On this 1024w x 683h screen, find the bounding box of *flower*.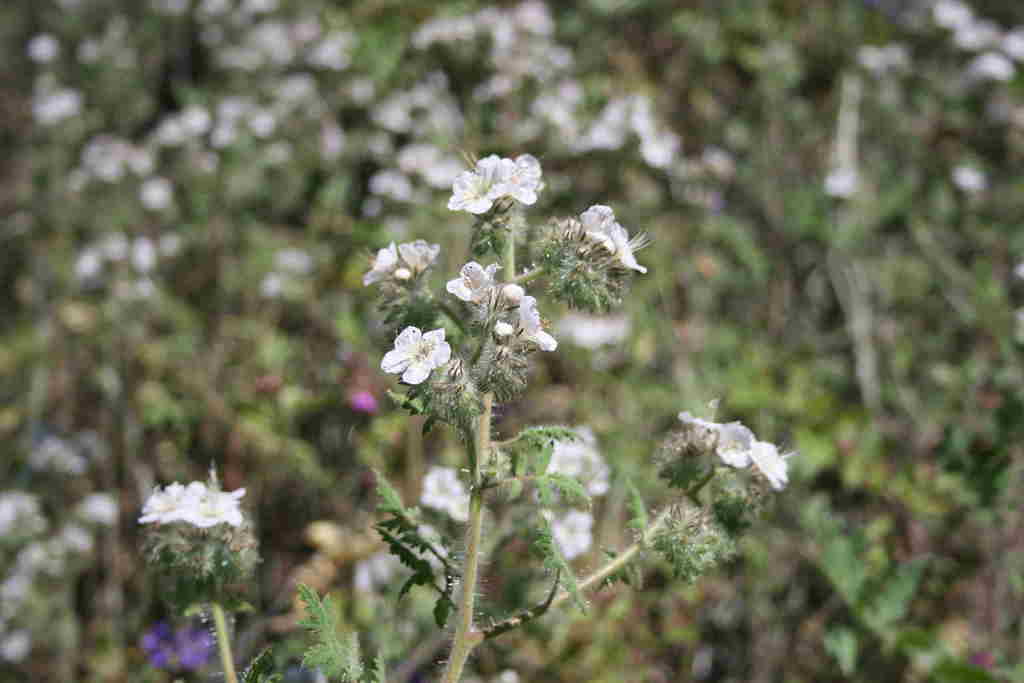
Bounding box: box=[359, 234, 440, 289].
